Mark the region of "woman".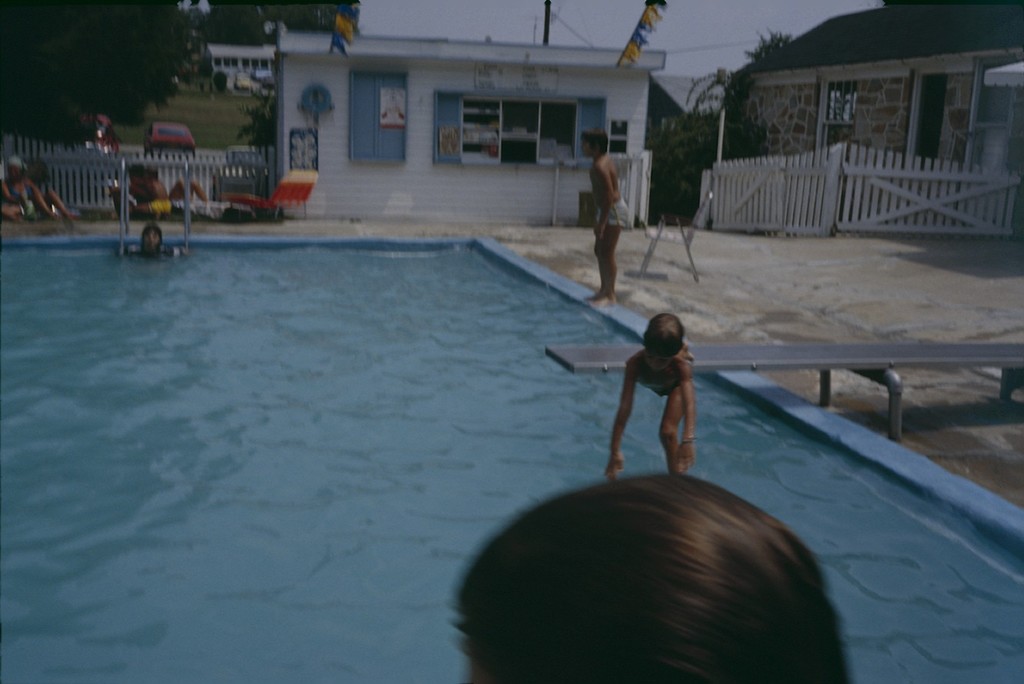
Region: 596:302:719:492.
